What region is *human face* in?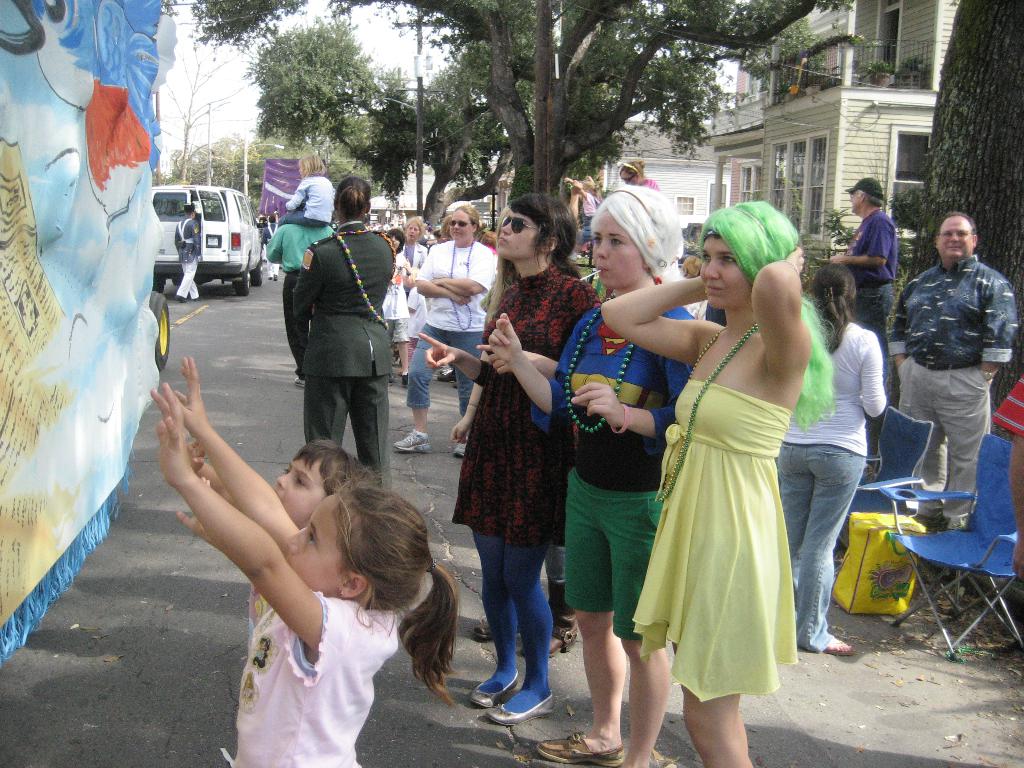
box=[499, 212, 538, 259].
